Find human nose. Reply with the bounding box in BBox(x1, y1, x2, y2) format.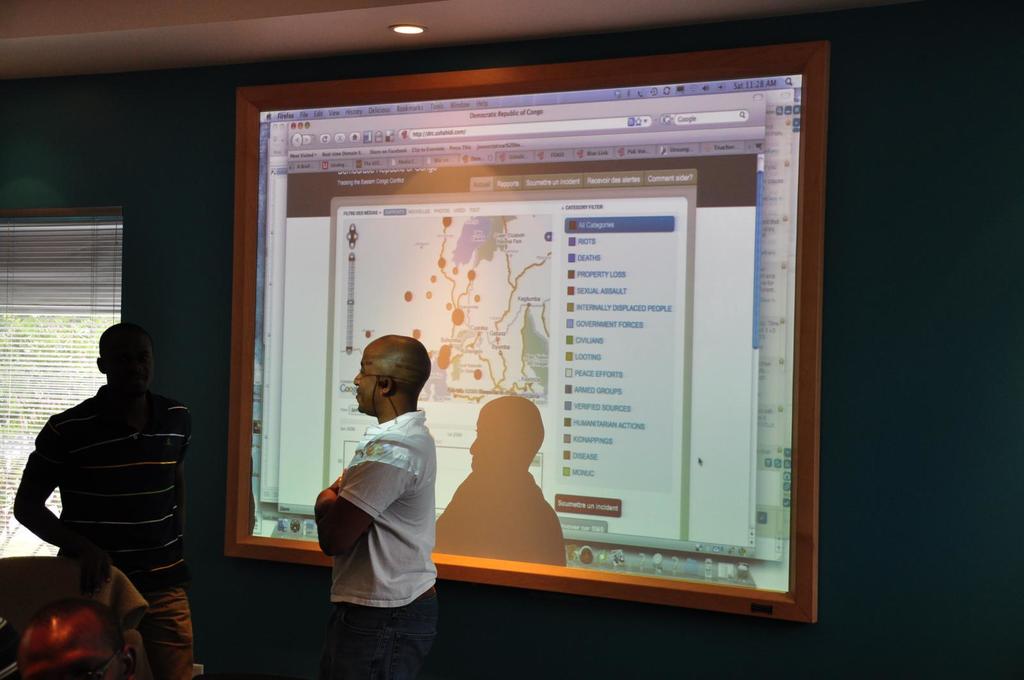
BBox(351, 367, 365, 387).
